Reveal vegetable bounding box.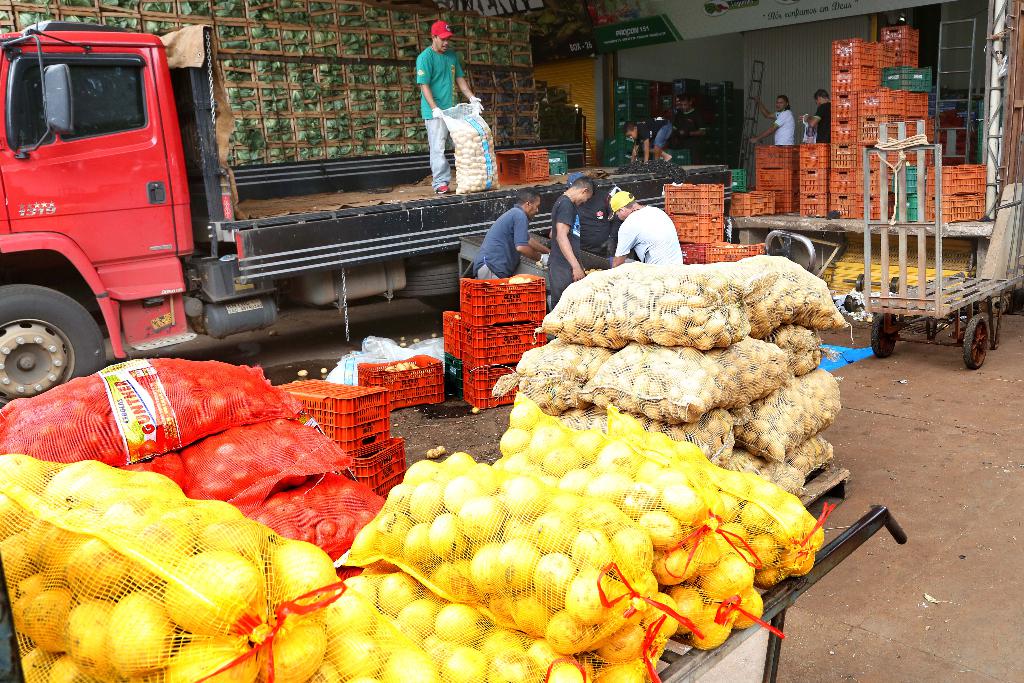
Revealed: x1=32 y1=0 x2=56 y2=8.
